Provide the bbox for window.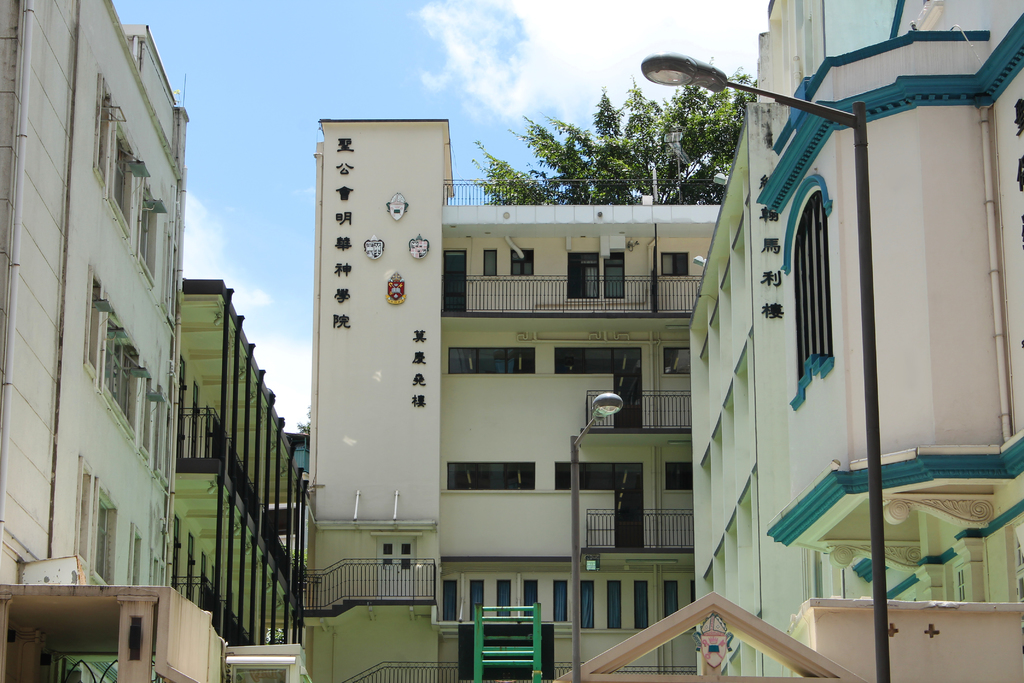
x1=90 y1=77 x2=120 y2=187.
